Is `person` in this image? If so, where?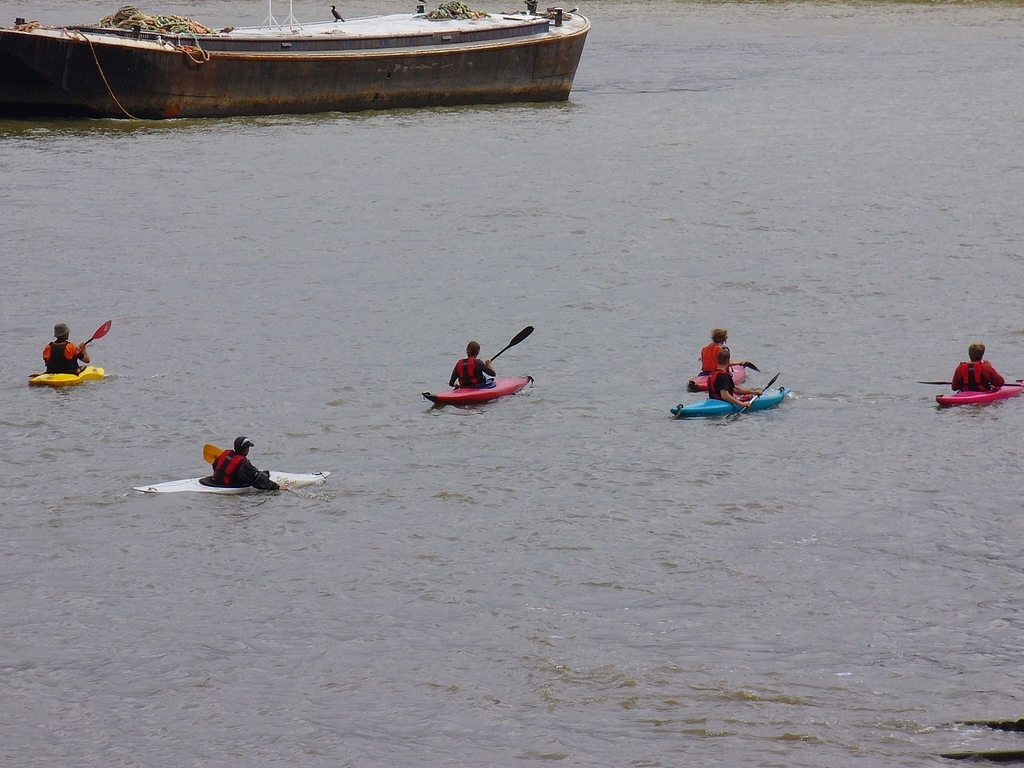
Yes, at select_region(706, 346, 764, 410).
